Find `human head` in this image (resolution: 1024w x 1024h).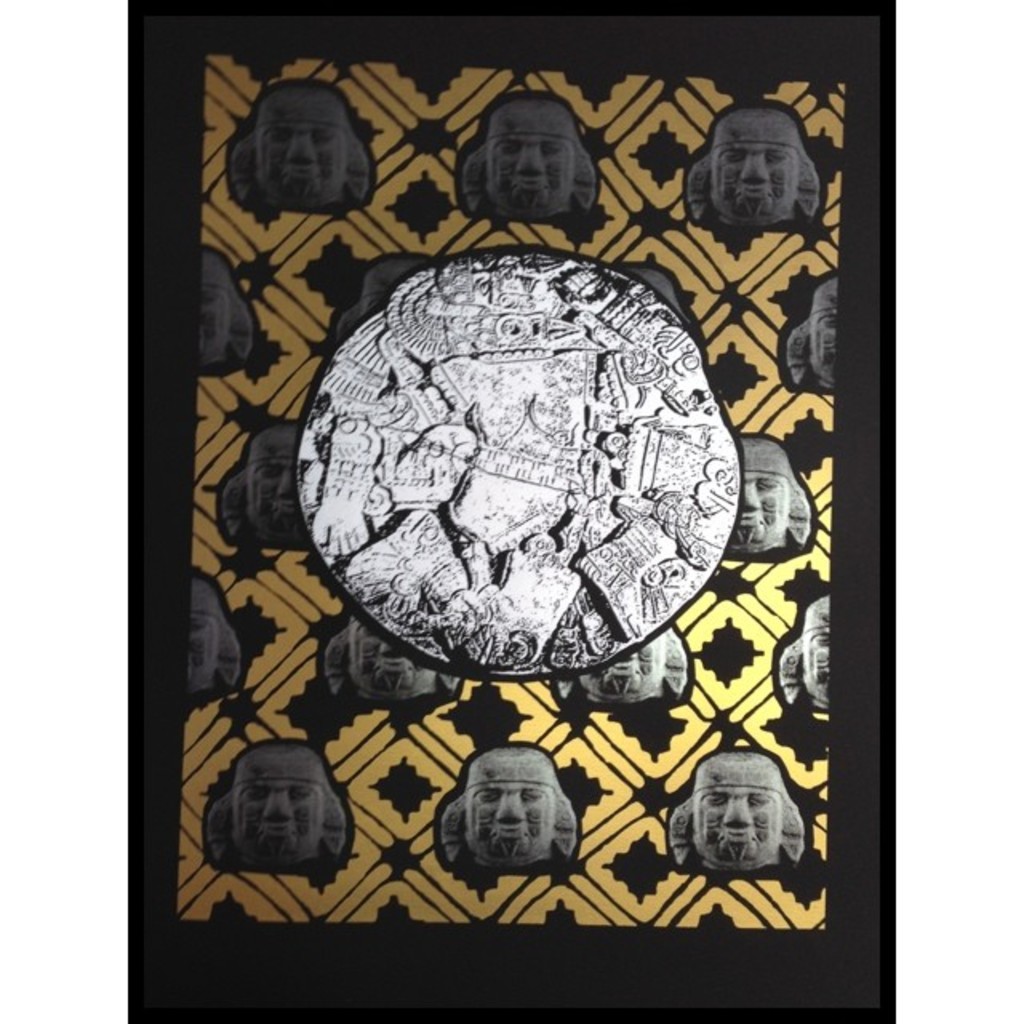
rect(195, 248, 254, 363).
